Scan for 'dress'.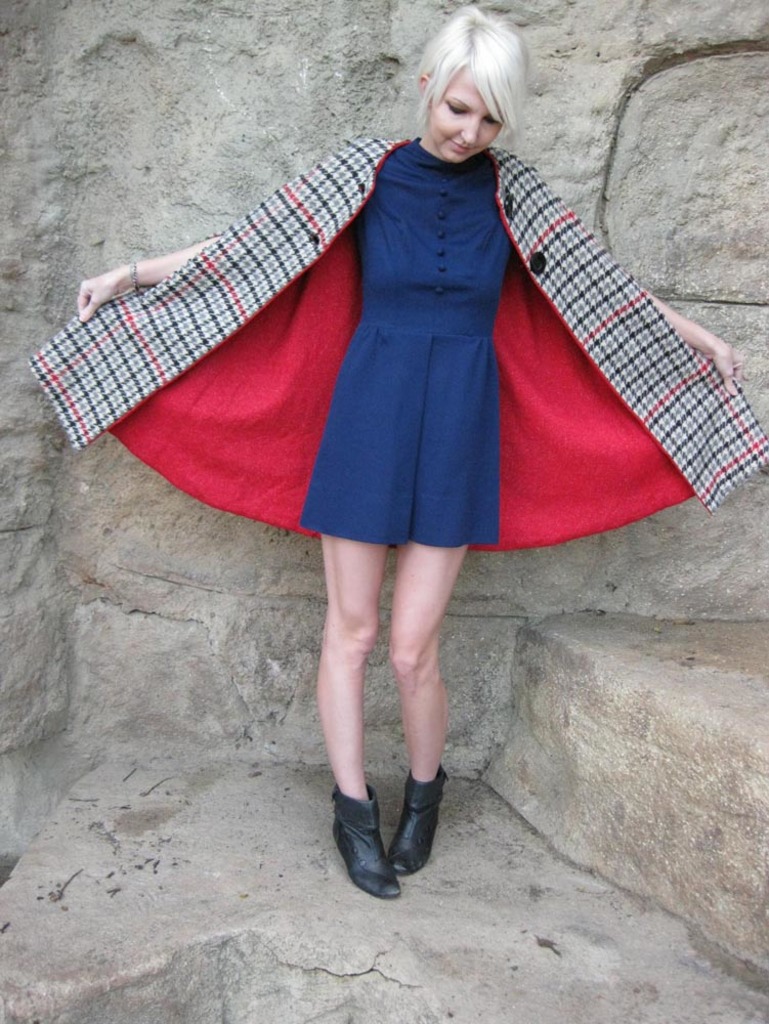
Scan result: (288,126,503,544).
